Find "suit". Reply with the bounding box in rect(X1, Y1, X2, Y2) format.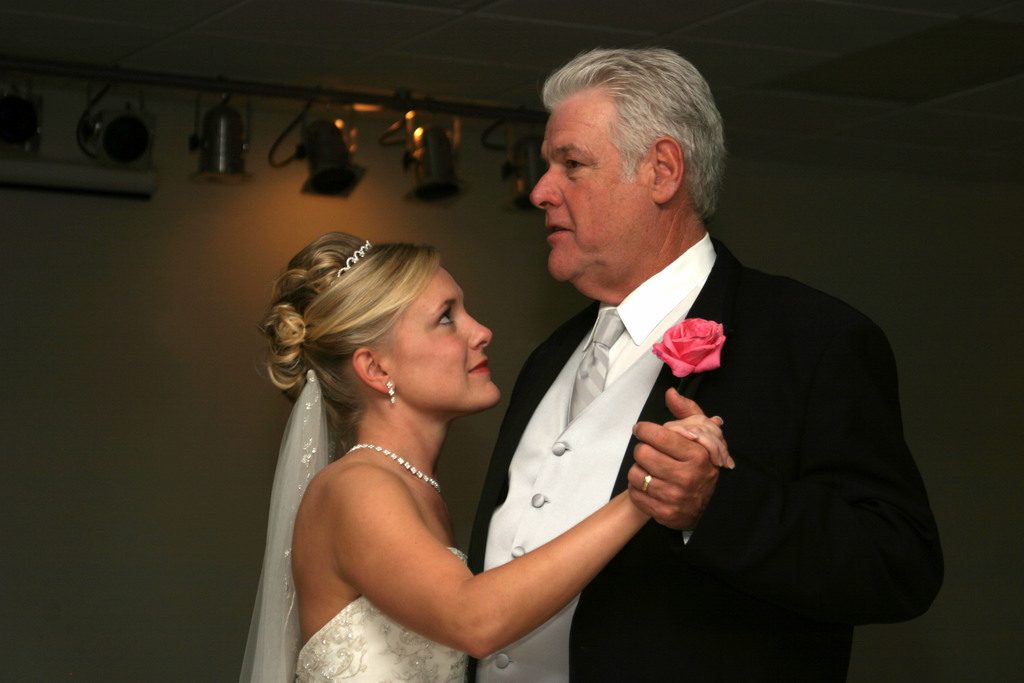
rect(442, 187, 896, 659).
